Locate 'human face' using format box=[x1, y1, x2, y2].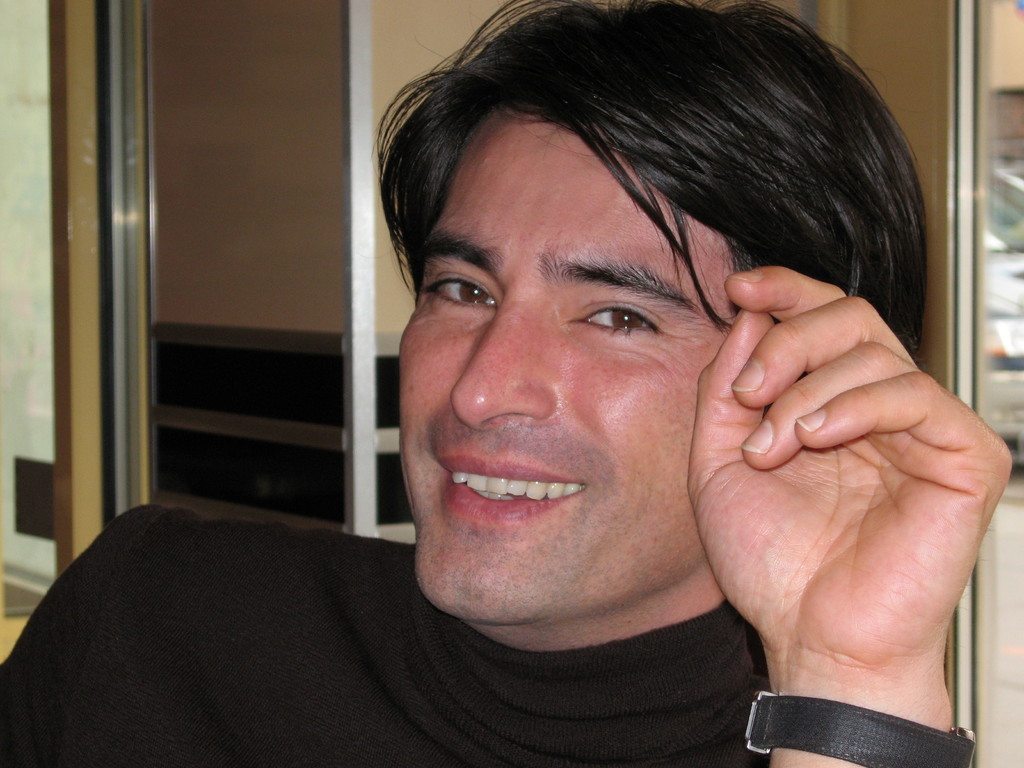
box=[397, 111, 747, 615].
